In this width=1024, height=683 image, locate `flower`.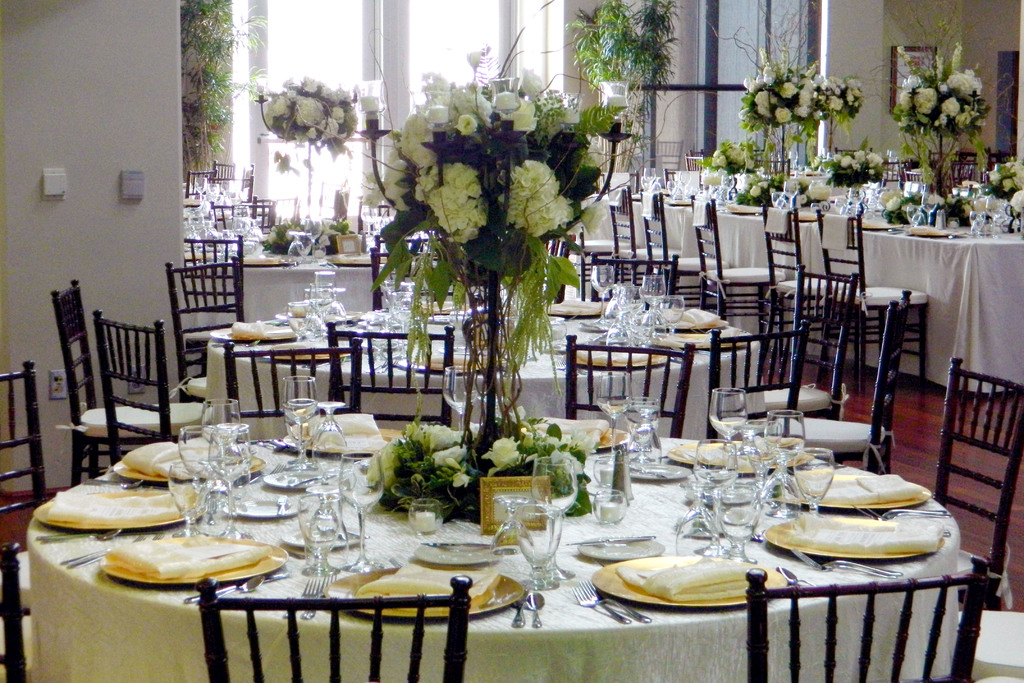
Bounding box: (464, 47, 484, 67).
